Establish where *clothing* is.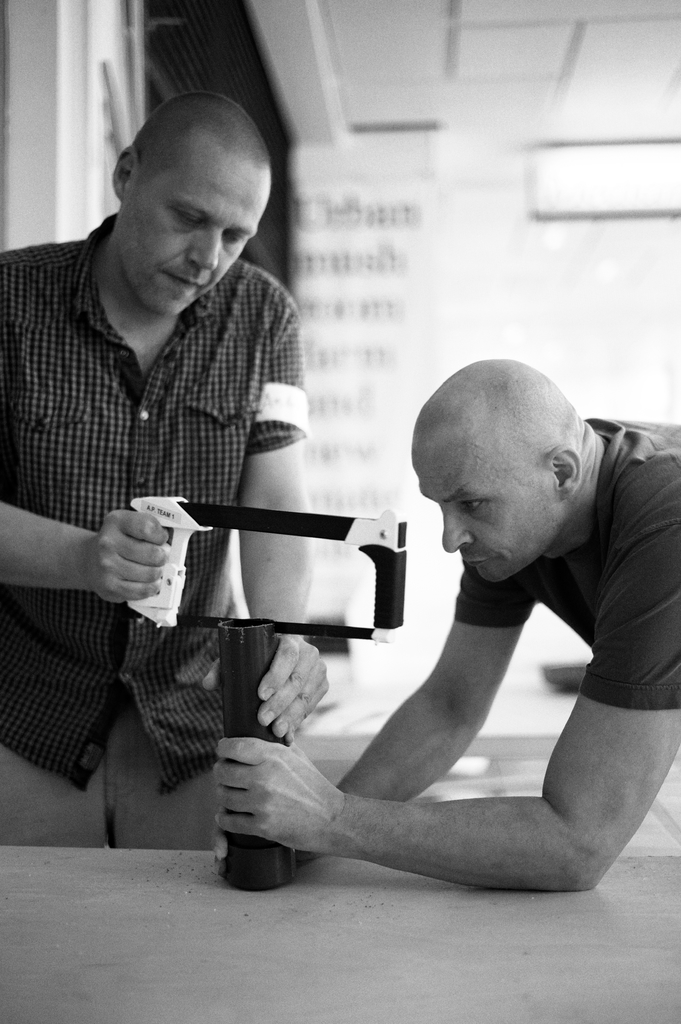
Established at <box>12,209,307,800</box>.
